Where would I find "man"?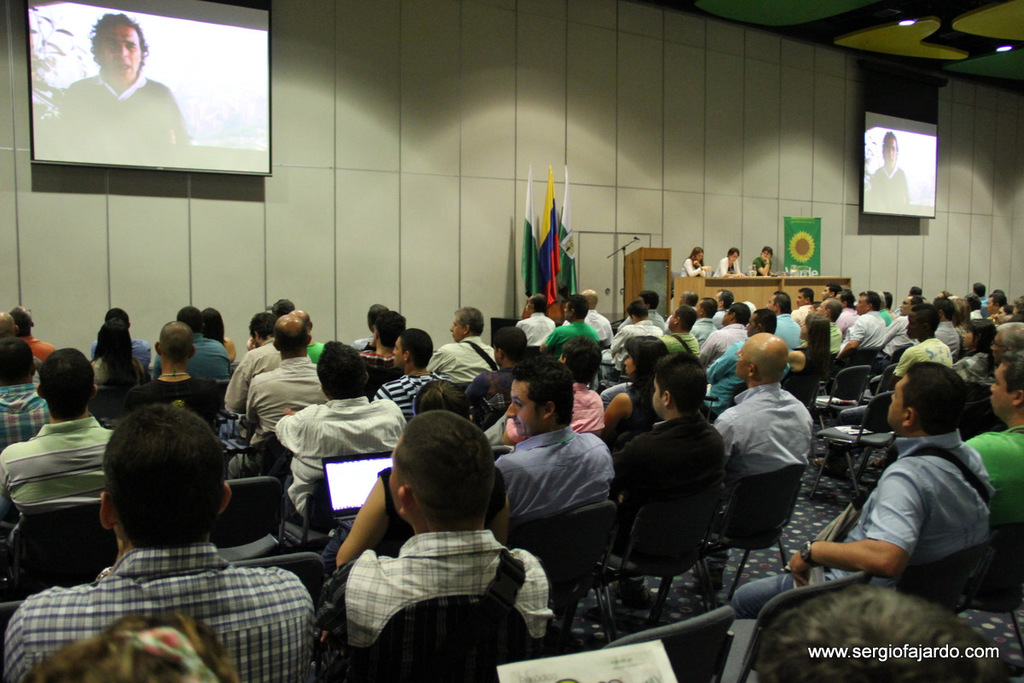
At <box>832,289,858,336</box>.
